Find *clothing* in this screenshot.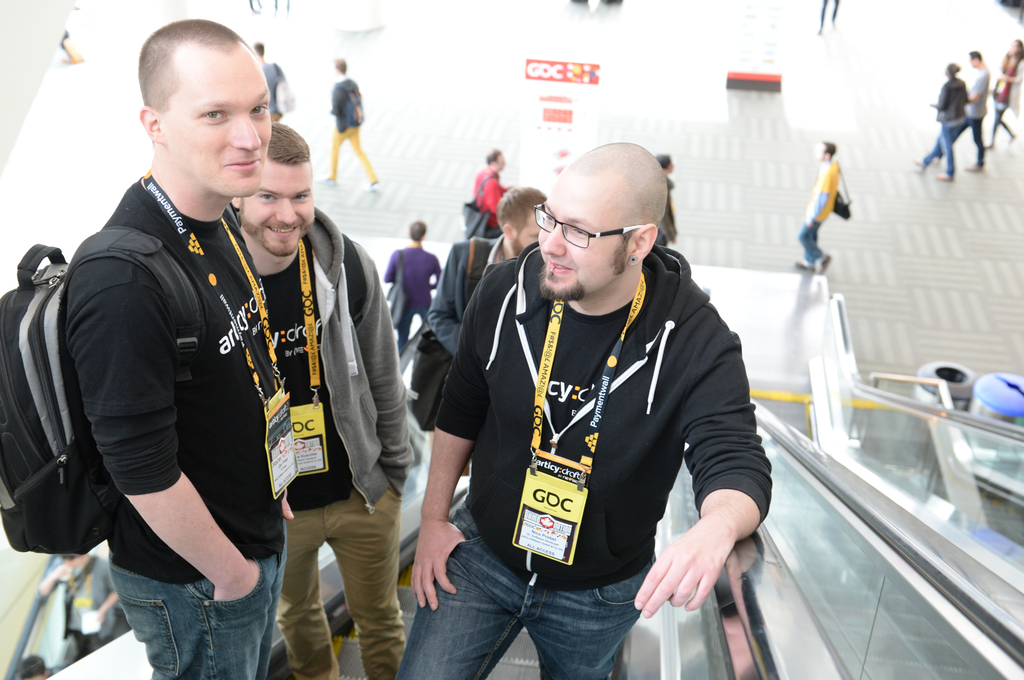
The bounding box for *clothing* is detection(426, 216, 774, 661).
